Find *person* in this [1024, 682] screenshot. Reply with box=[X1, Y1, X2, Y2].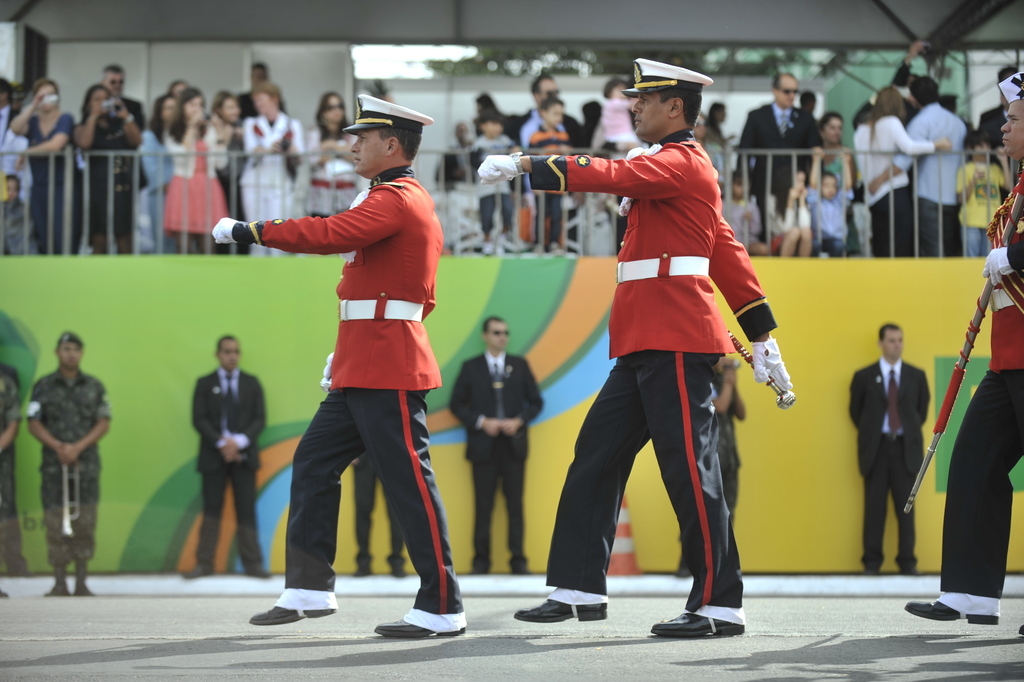
box=[836, 327, 934, 572].
